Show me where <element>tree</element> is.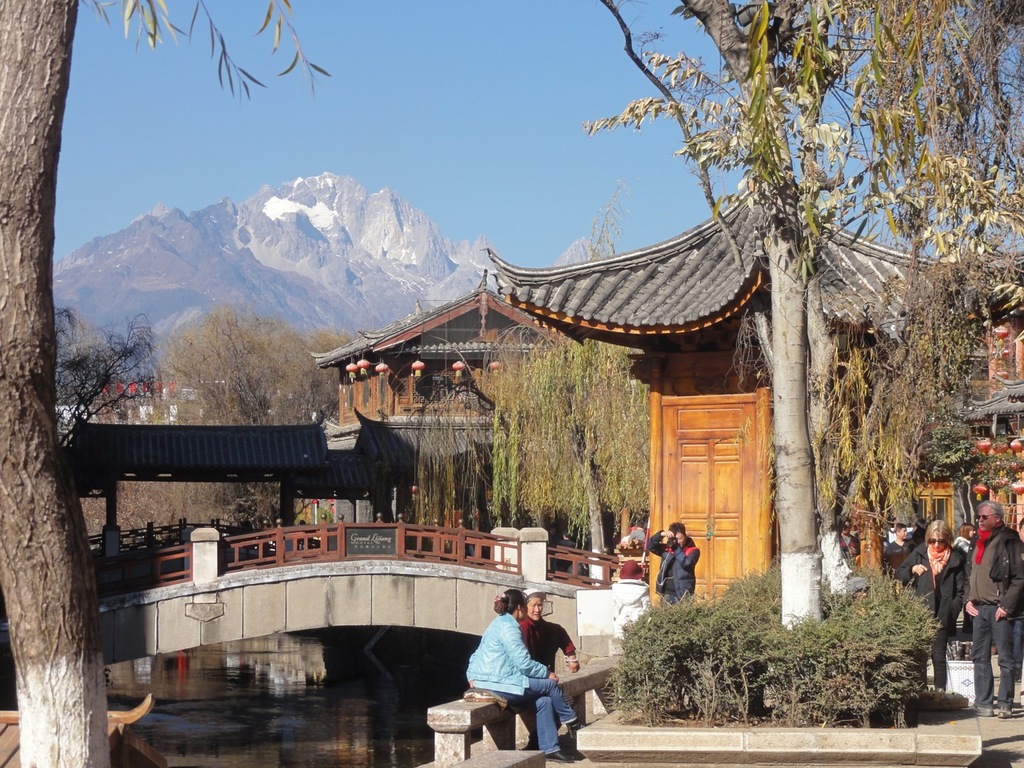
<element>tree</element> is at left=601, top=0, right=1023, bottom=698.
